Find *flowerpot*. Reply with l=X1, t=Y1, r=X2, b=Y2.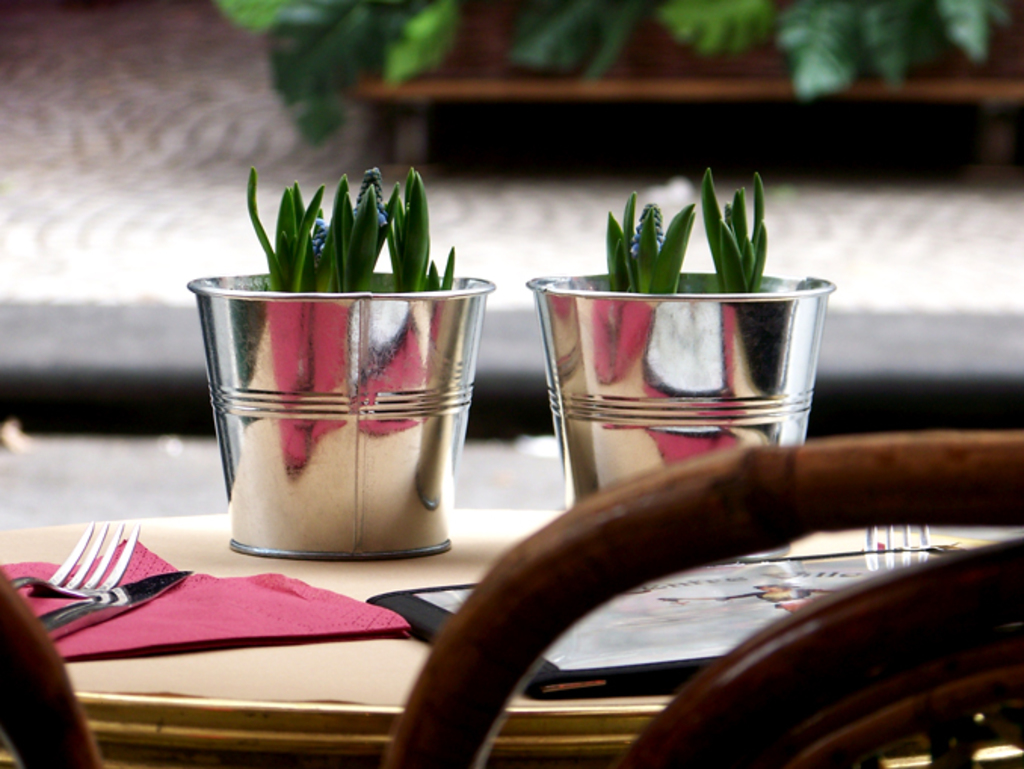
l=526, t=263, r=838, b=512.
